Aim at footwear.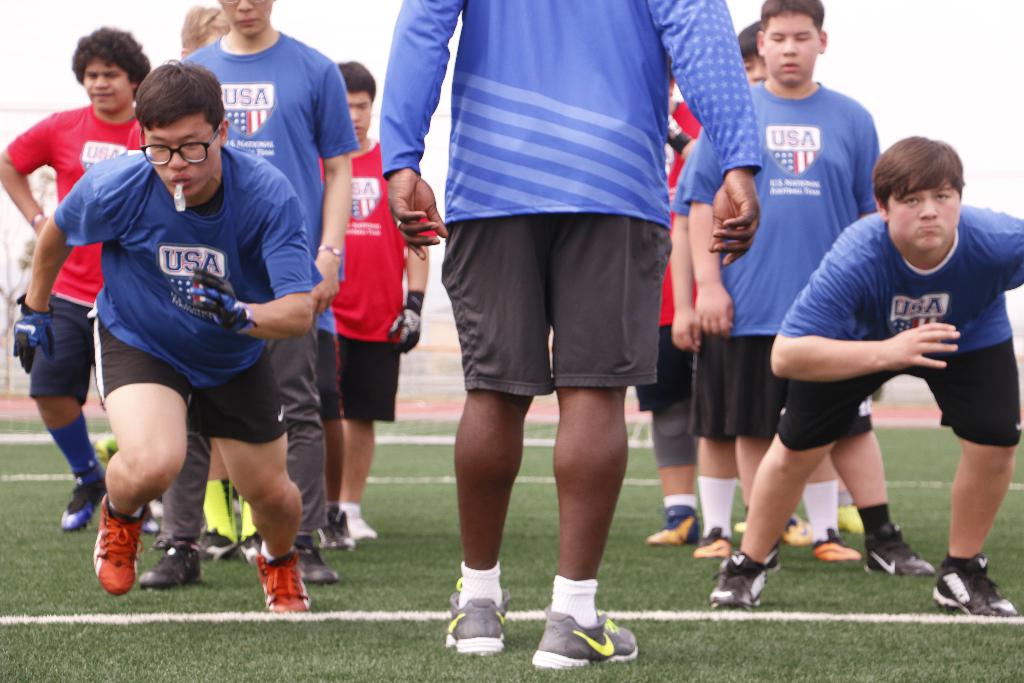
Aimed at 700 548 797 610.
